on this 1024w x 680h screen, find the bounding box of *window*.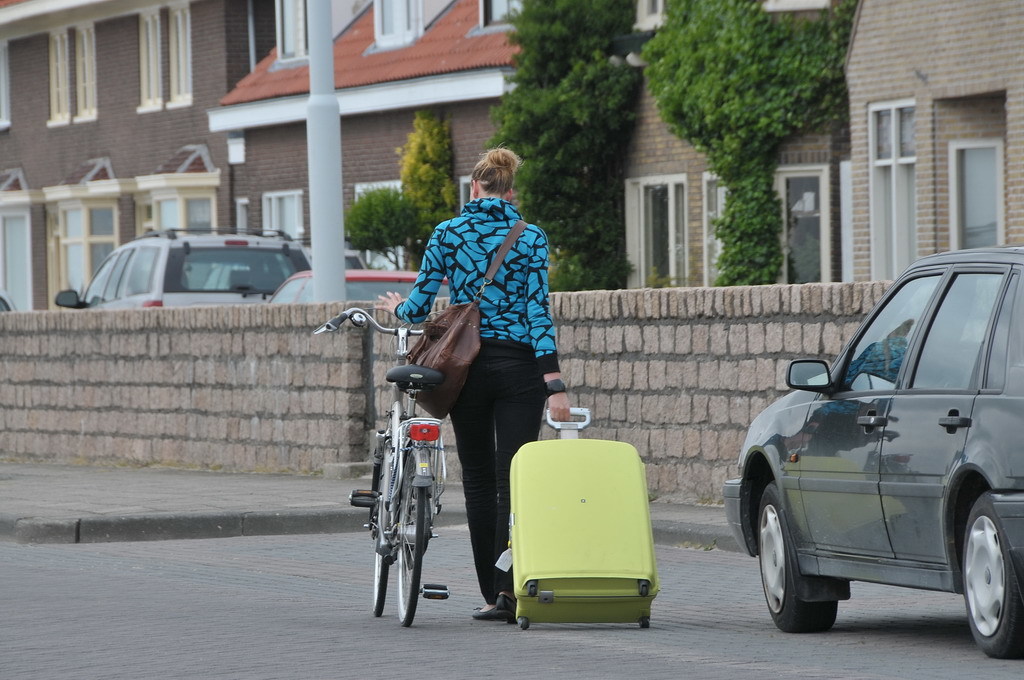
Bounding box: <box>138,10,167,104</box>.
